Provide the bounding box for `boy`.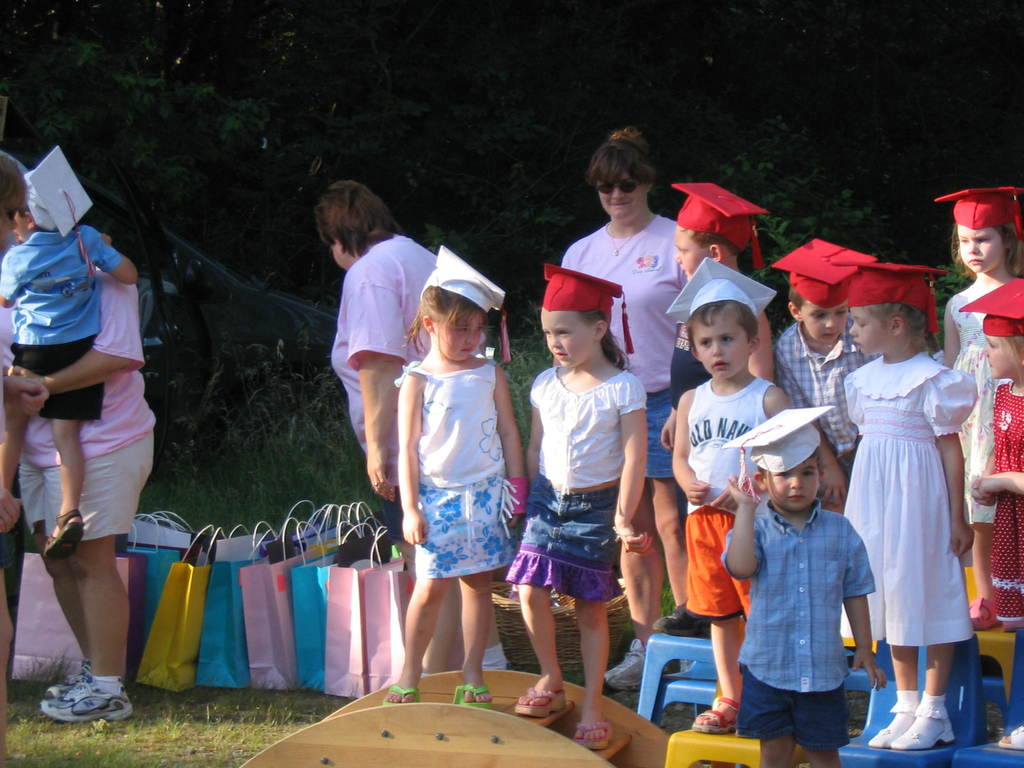
[732, 422, 884, 749].
